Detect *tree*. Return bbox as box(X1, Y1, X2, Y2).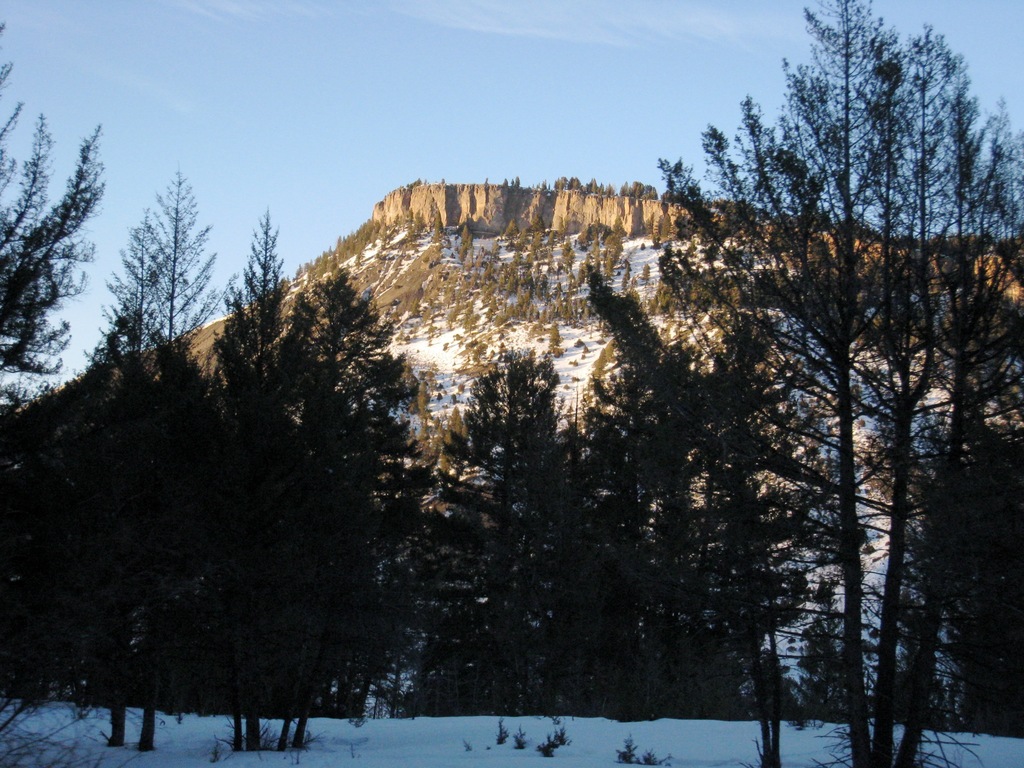
box(0, 21, 112, 490).
